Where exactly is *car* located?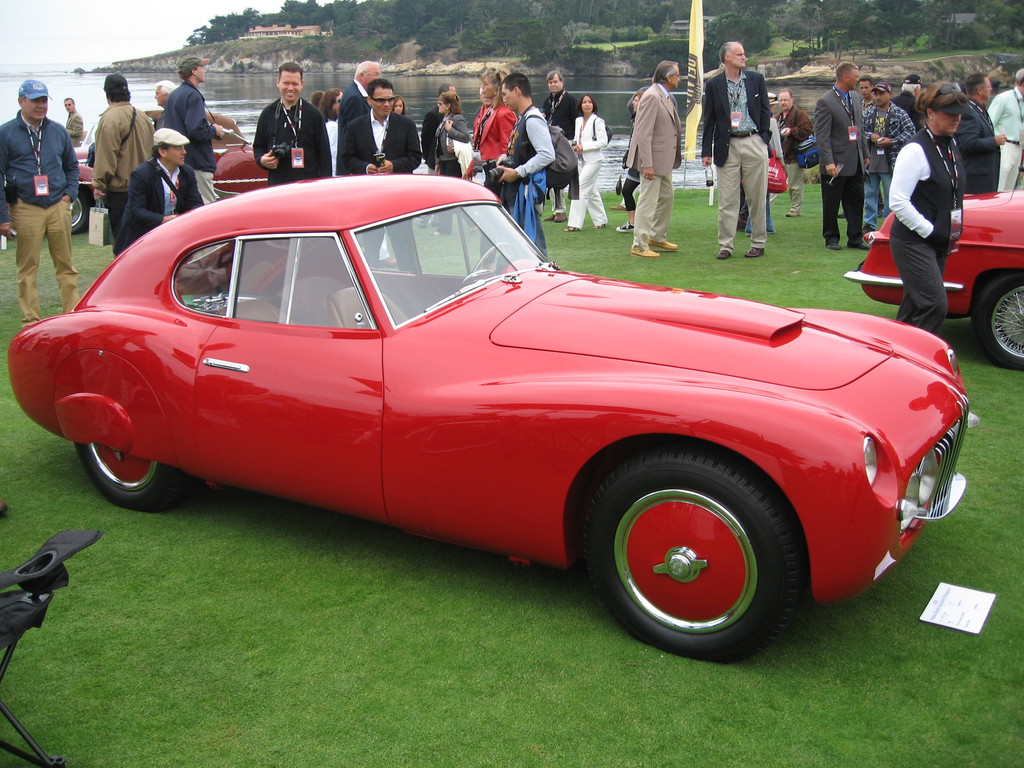
Its bounding box is (67, 116, 273, 235).
